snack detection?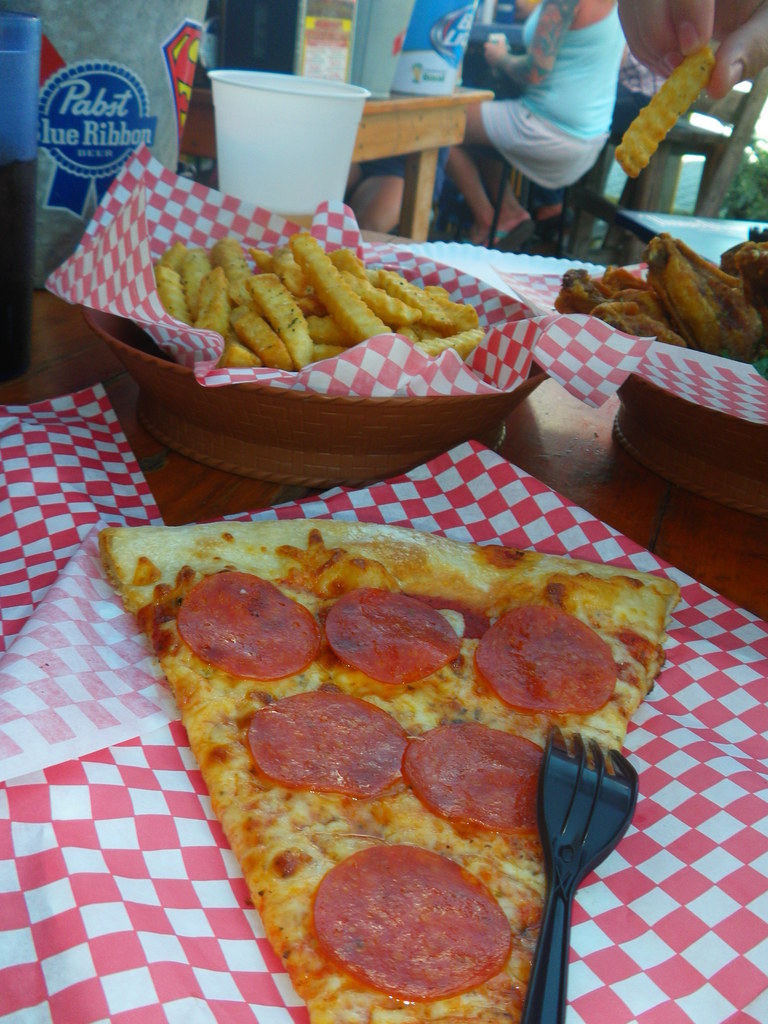
<bbox>616, 49, 714, 178</bbox>
